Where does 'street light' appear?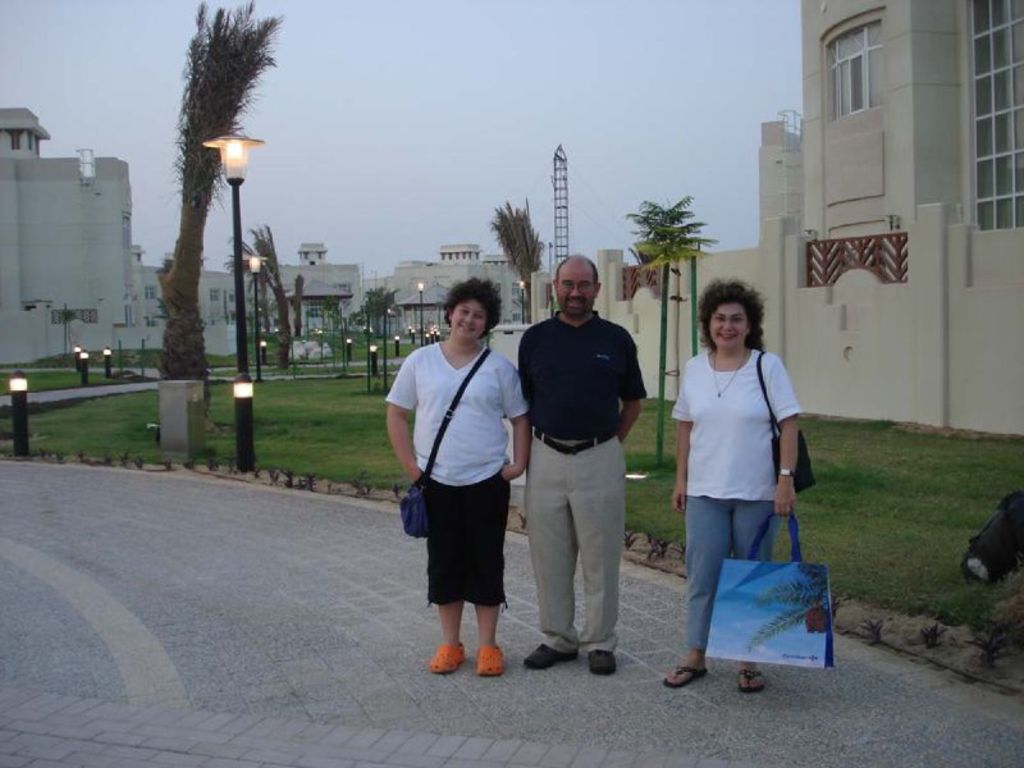
Appears at <box>83,352,88,384</box>.
